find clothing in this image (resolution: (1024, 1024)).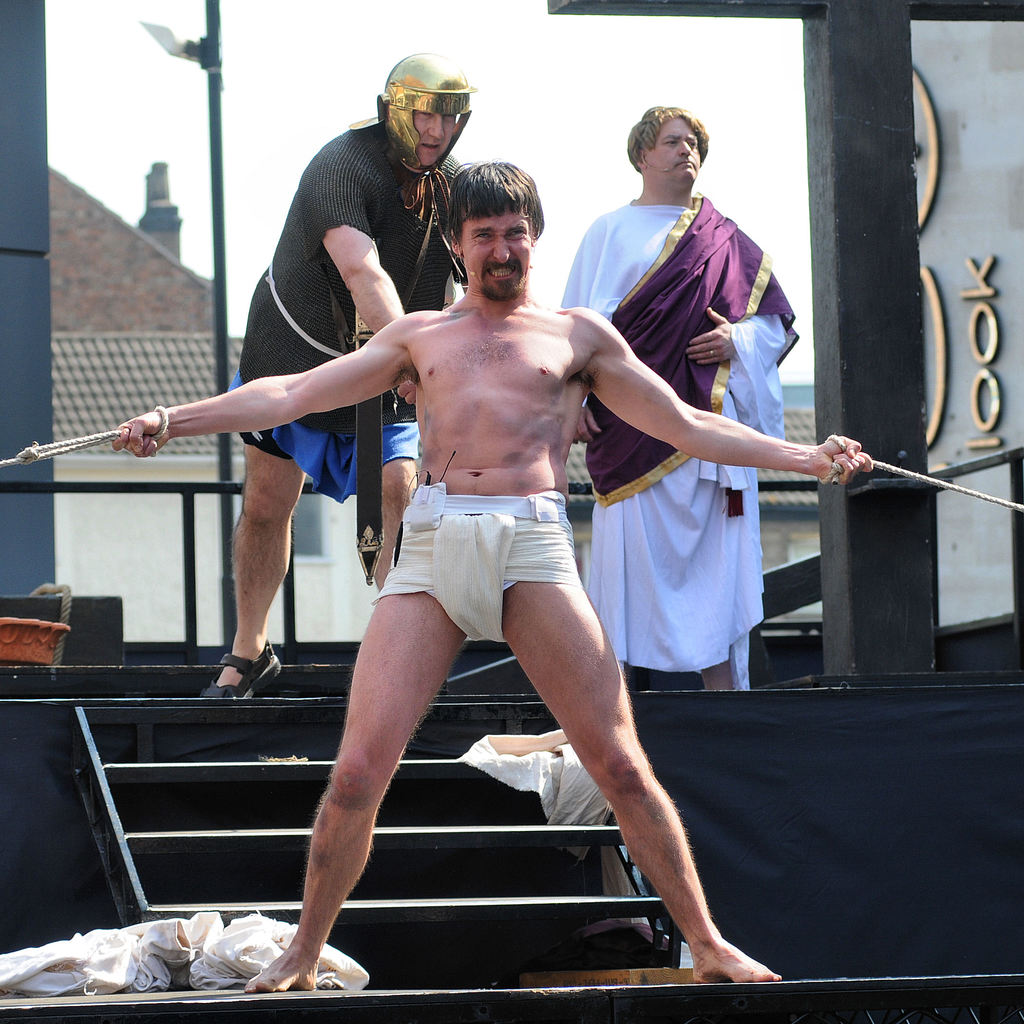
543,210,801,639.
